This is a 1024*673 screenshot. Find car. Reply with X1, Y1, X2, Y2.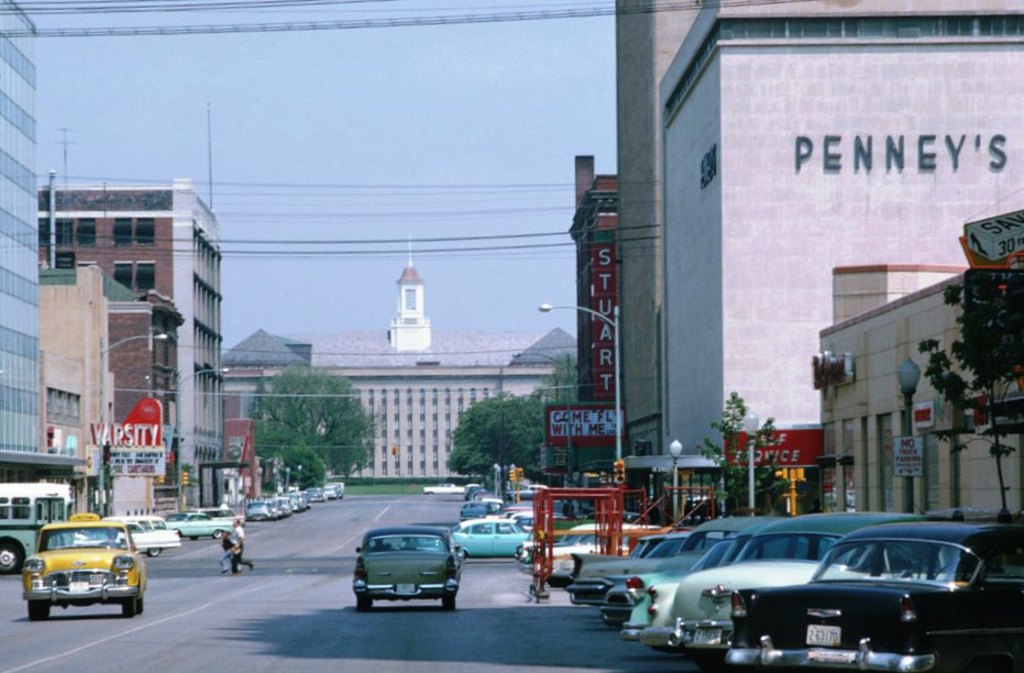
145, 515, 166, 533.
